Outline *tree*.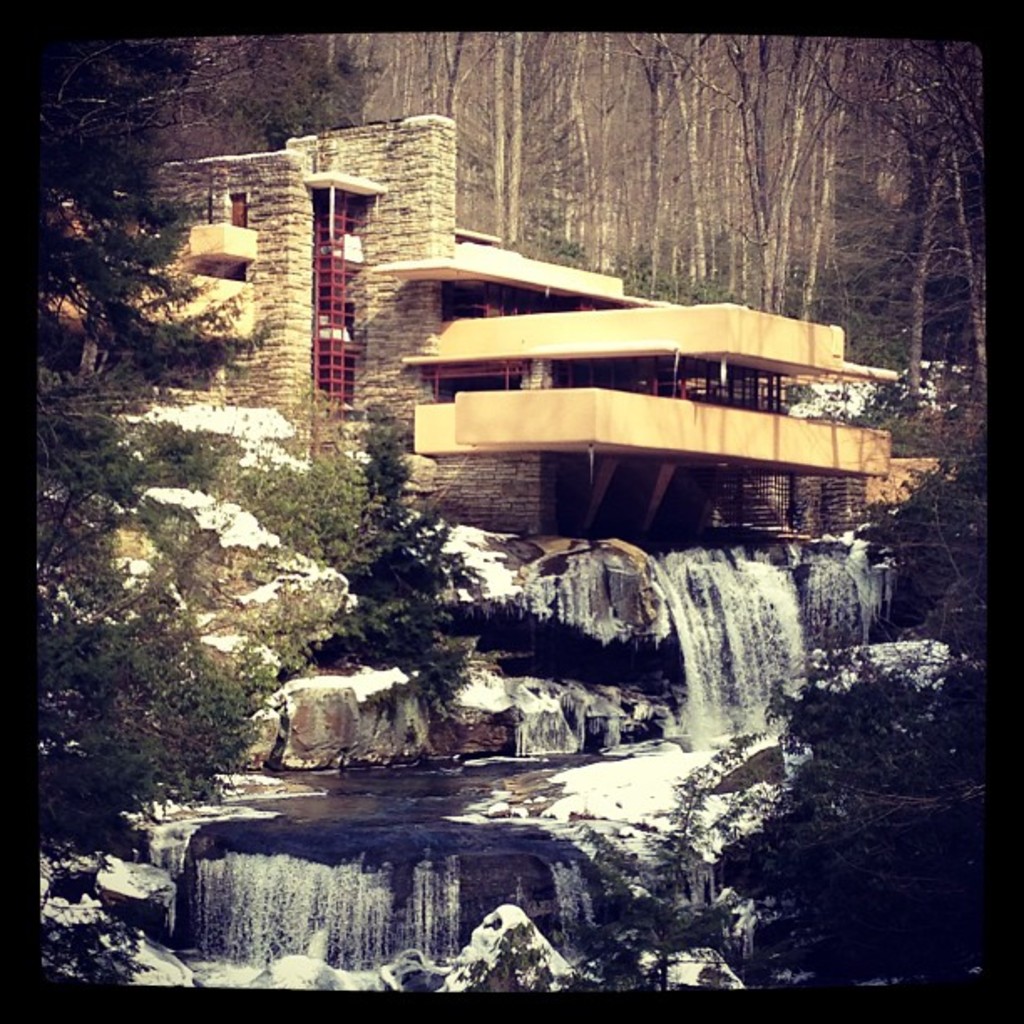
Outline: 33,37,273,860.
